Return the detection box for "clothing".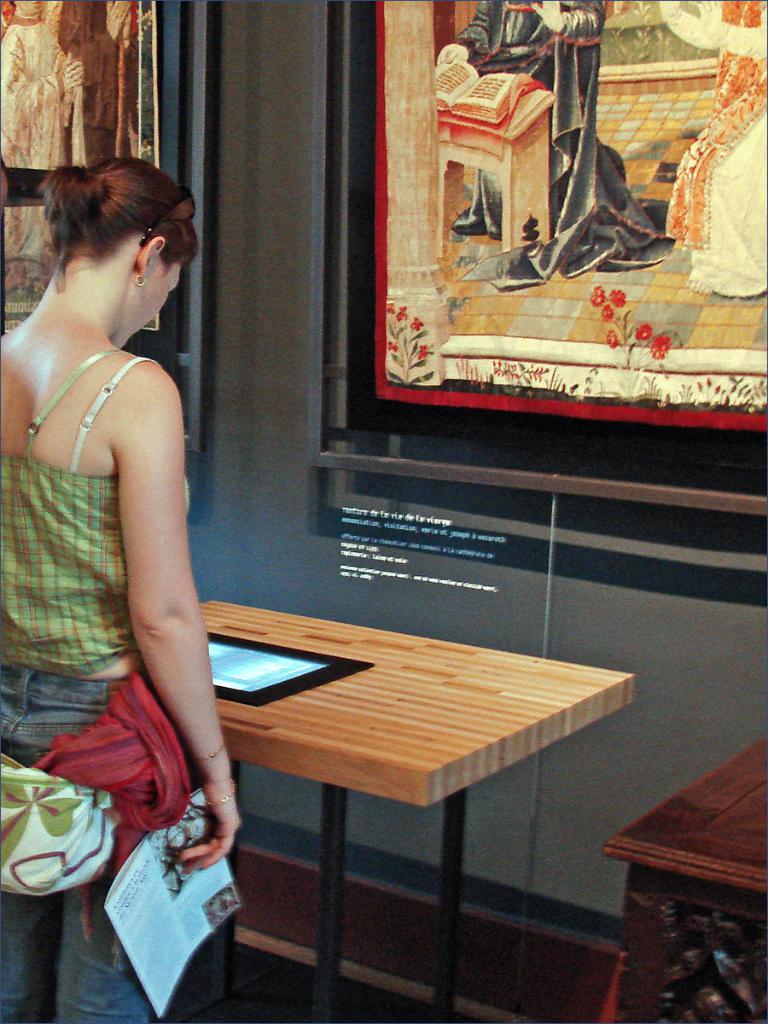
[461,0,669,299].
